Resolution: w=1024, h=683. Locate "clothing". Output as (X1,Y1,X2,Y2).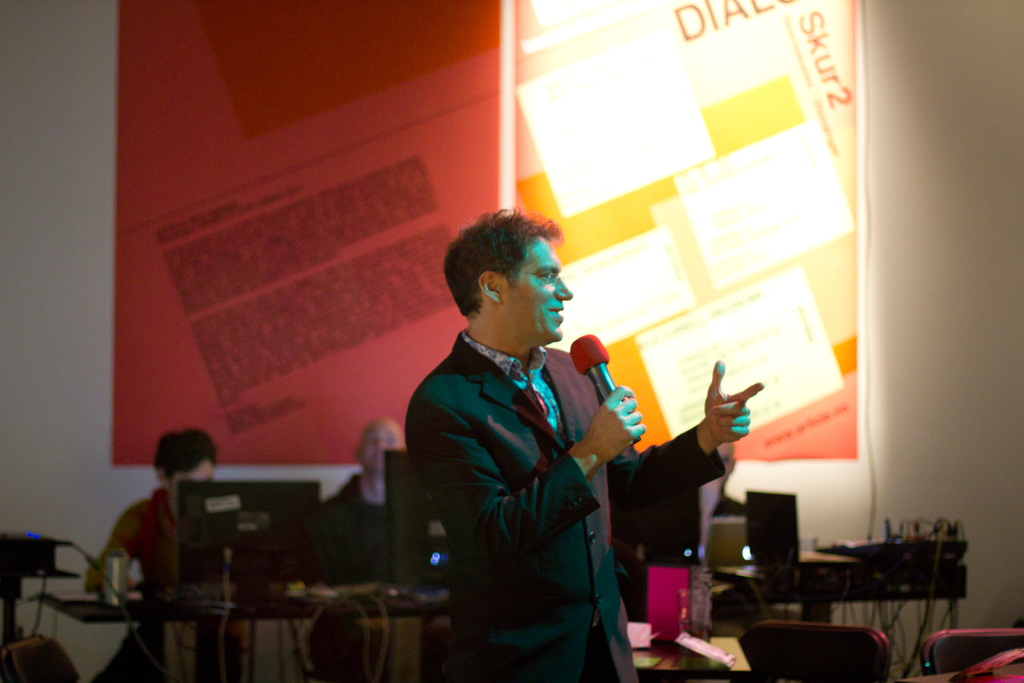
(335,464,408,569).
